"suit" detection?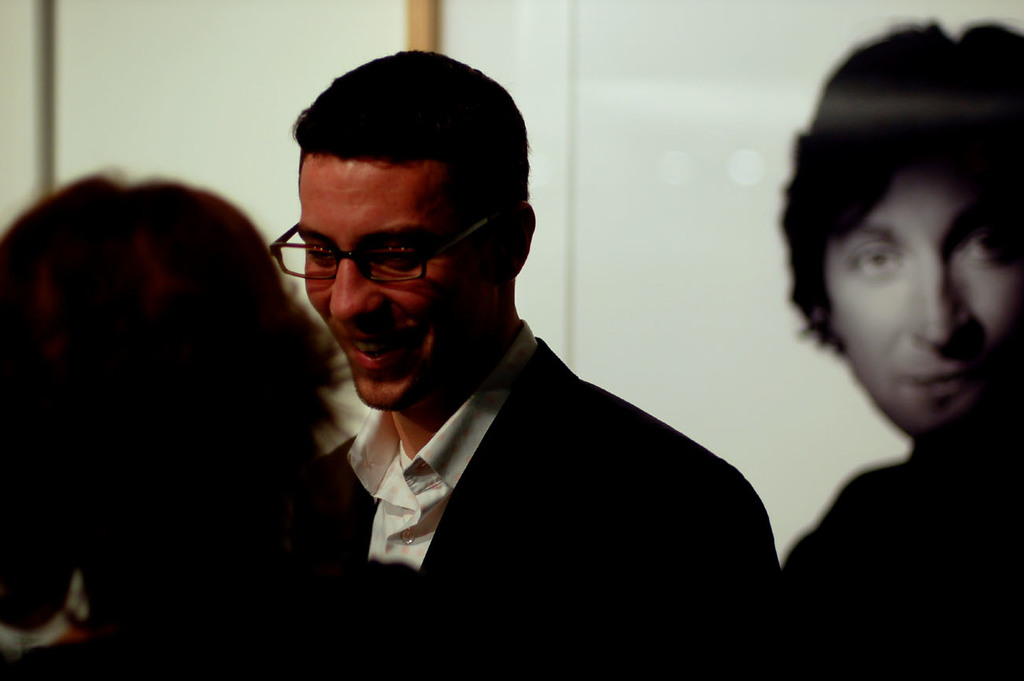
<bbox>281, 212, 851, 618</bbox>
